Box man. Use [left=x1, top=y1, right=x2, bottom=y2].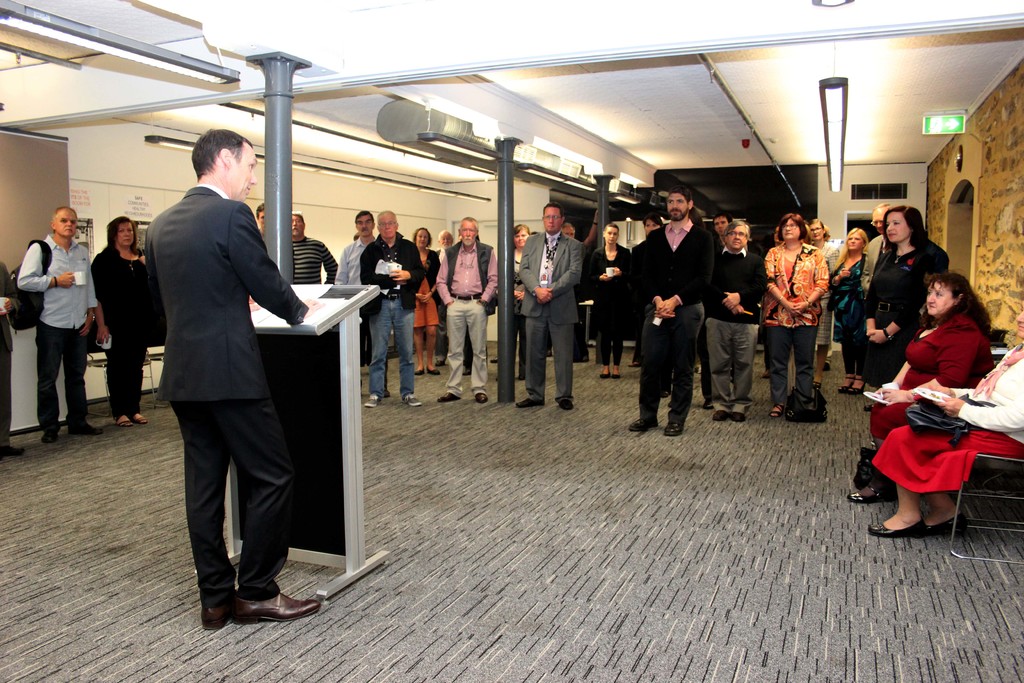
[left=20, top=204, right=109, bottom=441].
